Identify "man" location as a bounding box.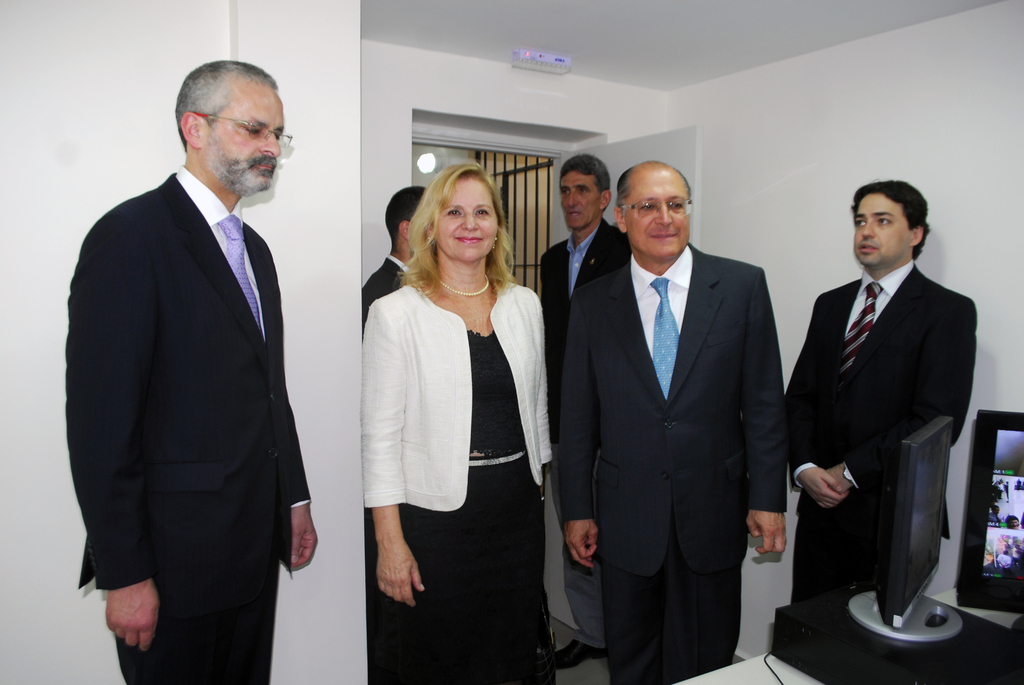
<box>537,159,632,410</box>.
